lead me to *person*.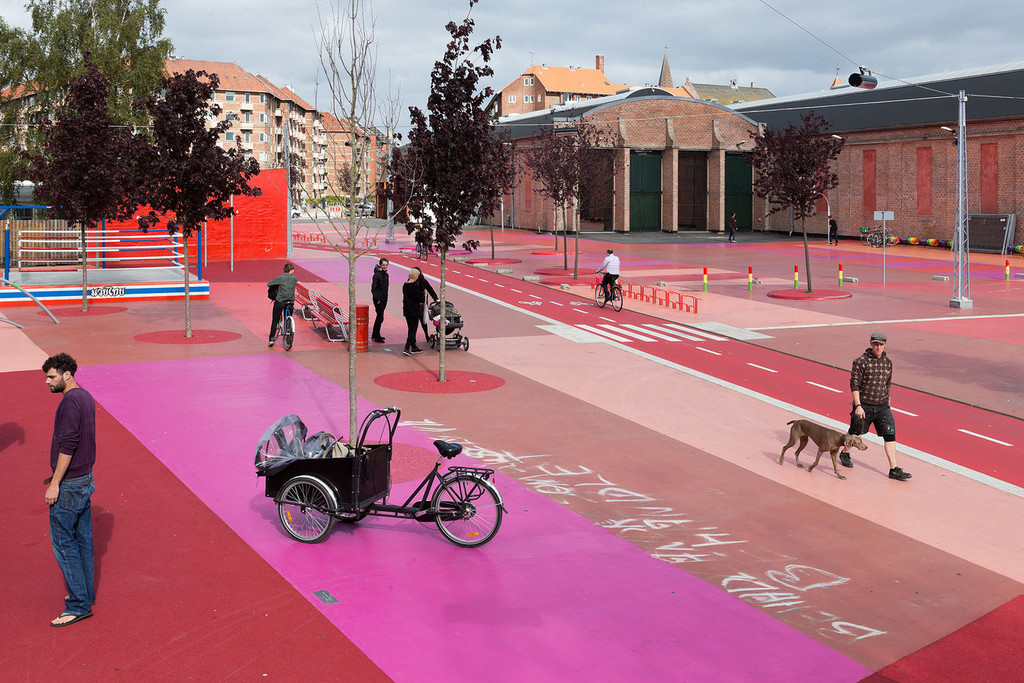
Lead to 400,261,441,348.
